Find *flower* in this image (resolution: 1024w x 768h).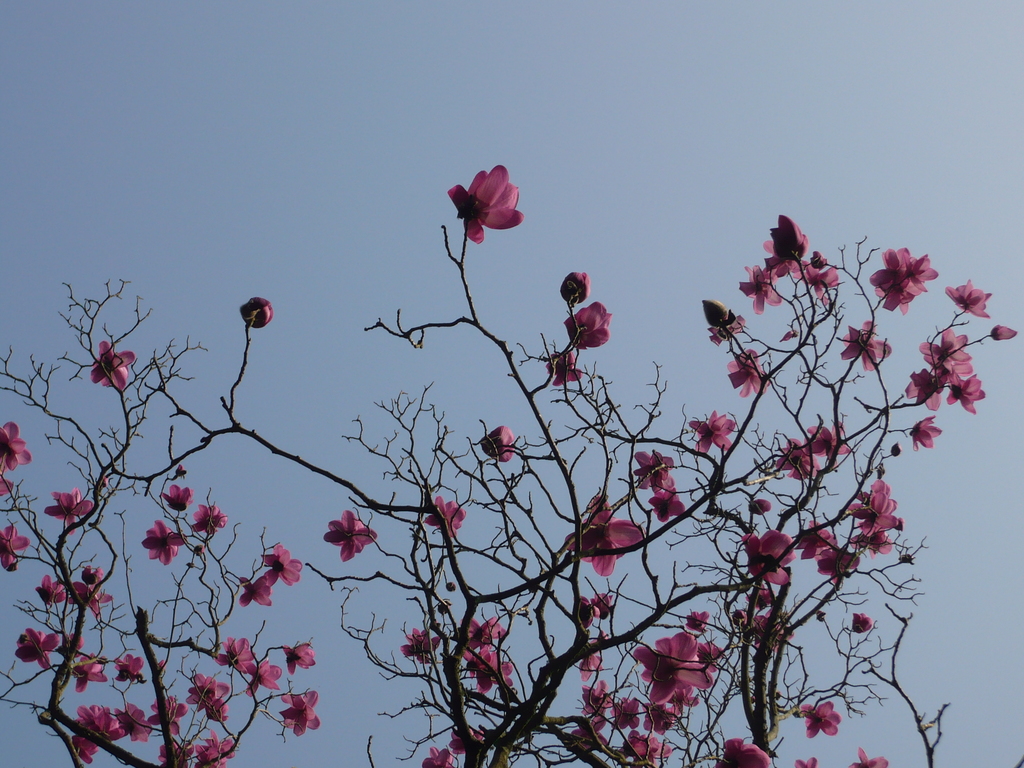
<region>115, 651, 148, 685</region>.
